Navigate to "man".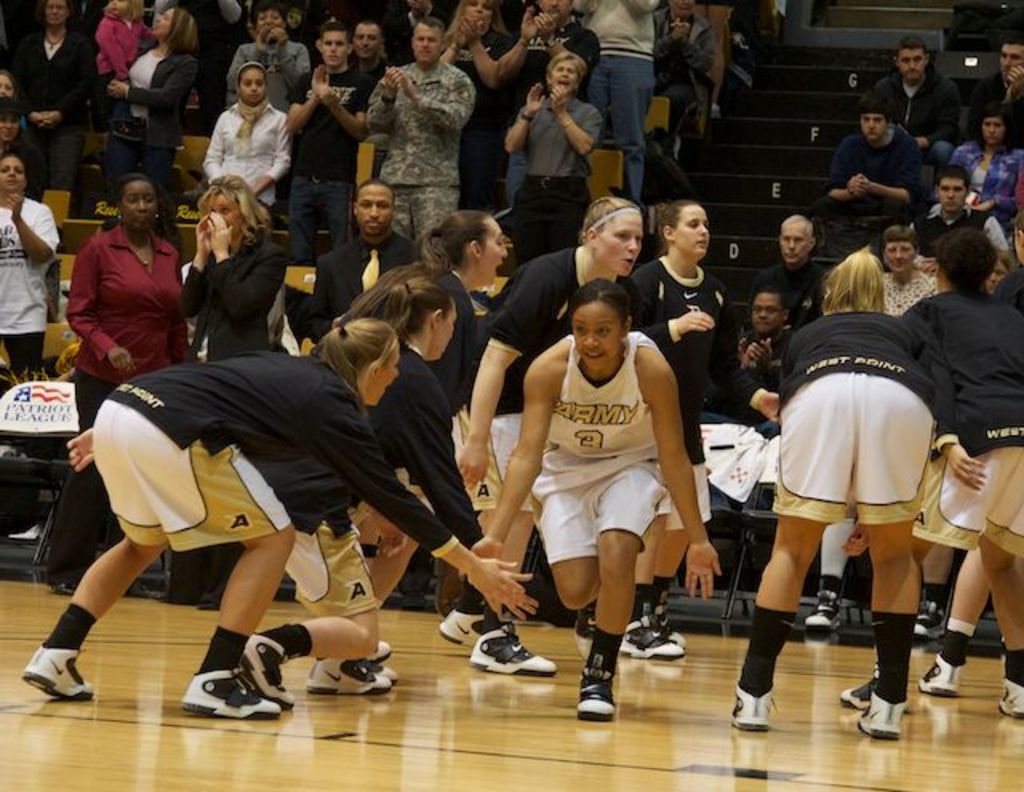
Navigation target: x1=864, y1=22, x2=971, y2=149.
